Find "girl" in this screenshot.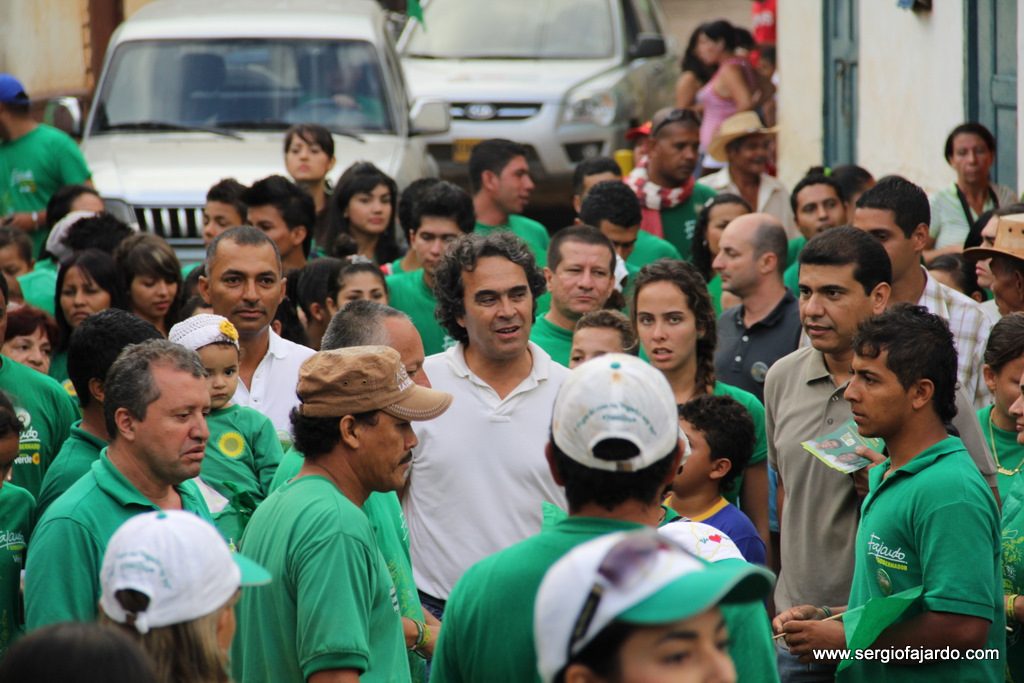
The bounding box for "girl" is 630/259/772/565.
